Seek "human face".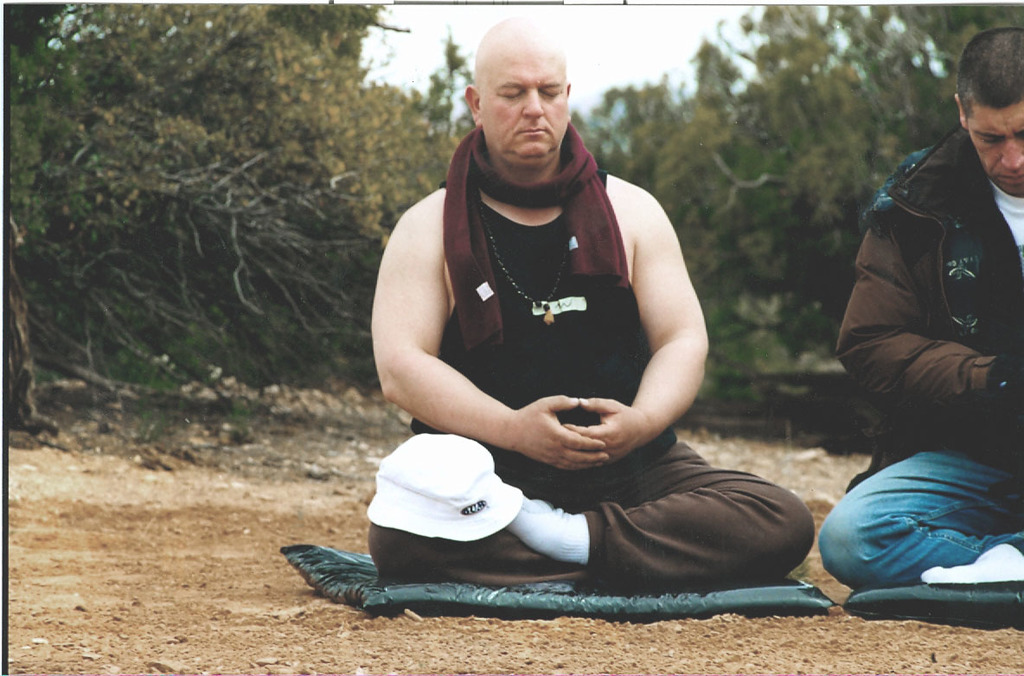
Rect(473, 54, 570, 157).
